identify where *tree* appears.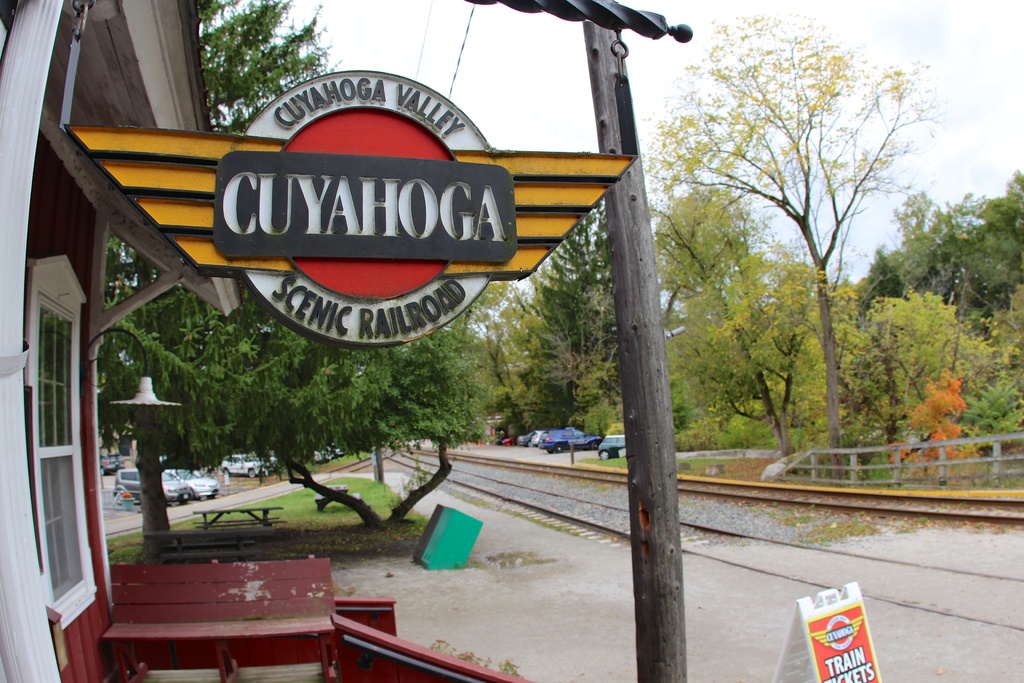
Appears at pyautogui.locateOnScreen(962, 381, 1023, 454).
